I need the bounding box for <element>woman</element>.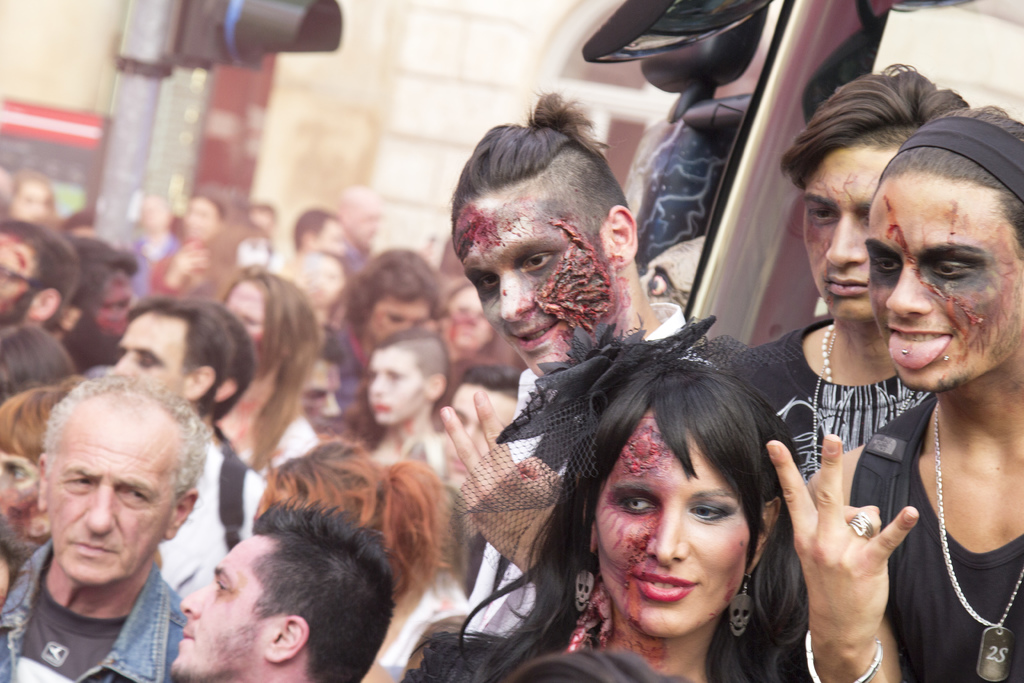
Here it is: box(443, 274, 519, 393).
